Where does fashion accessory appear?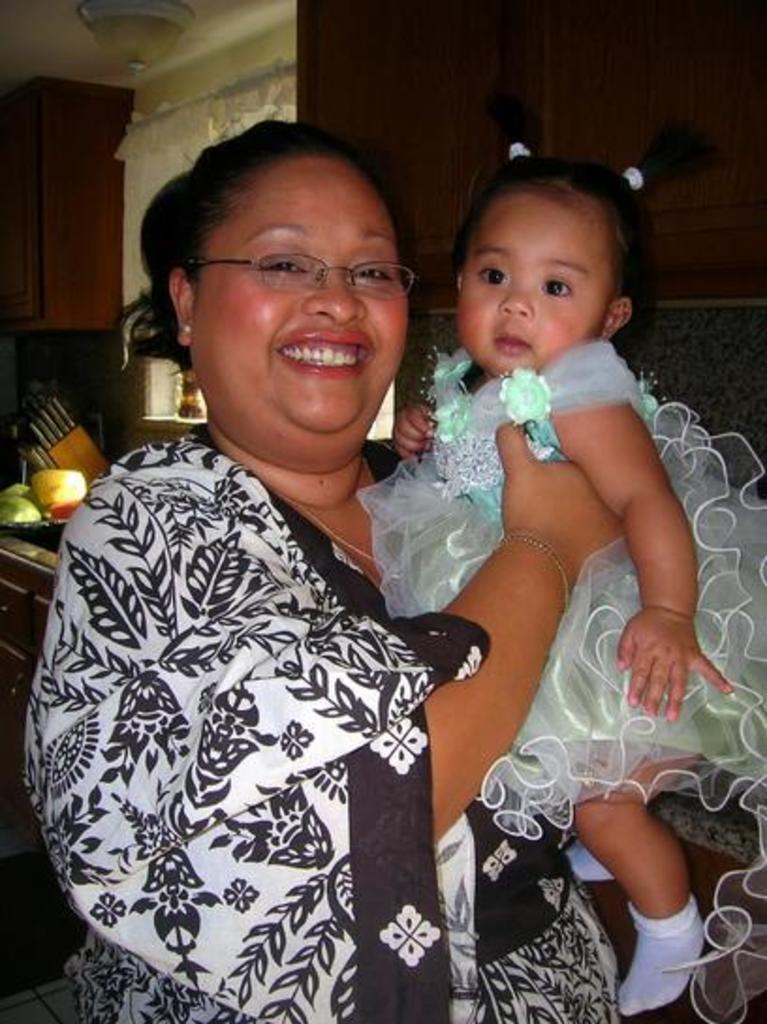
Appears at [left=177, top=319, right=192, bottom=334].
